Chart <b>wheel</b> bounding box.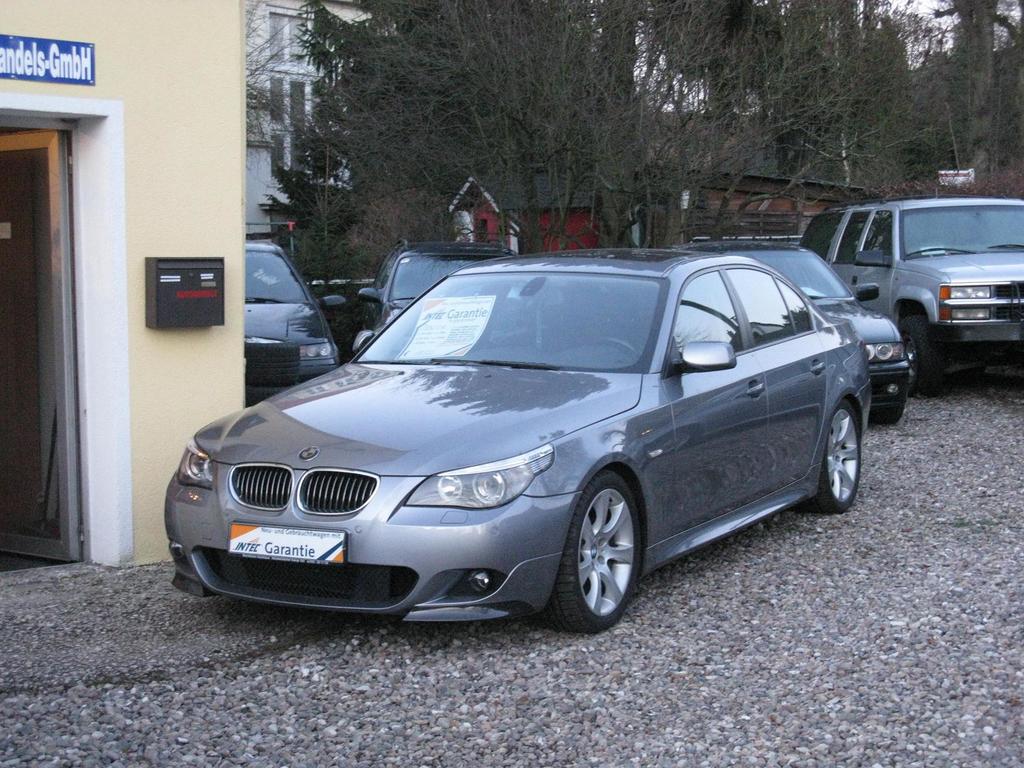
Charted: bbox=(903, 317, 941, 398).
